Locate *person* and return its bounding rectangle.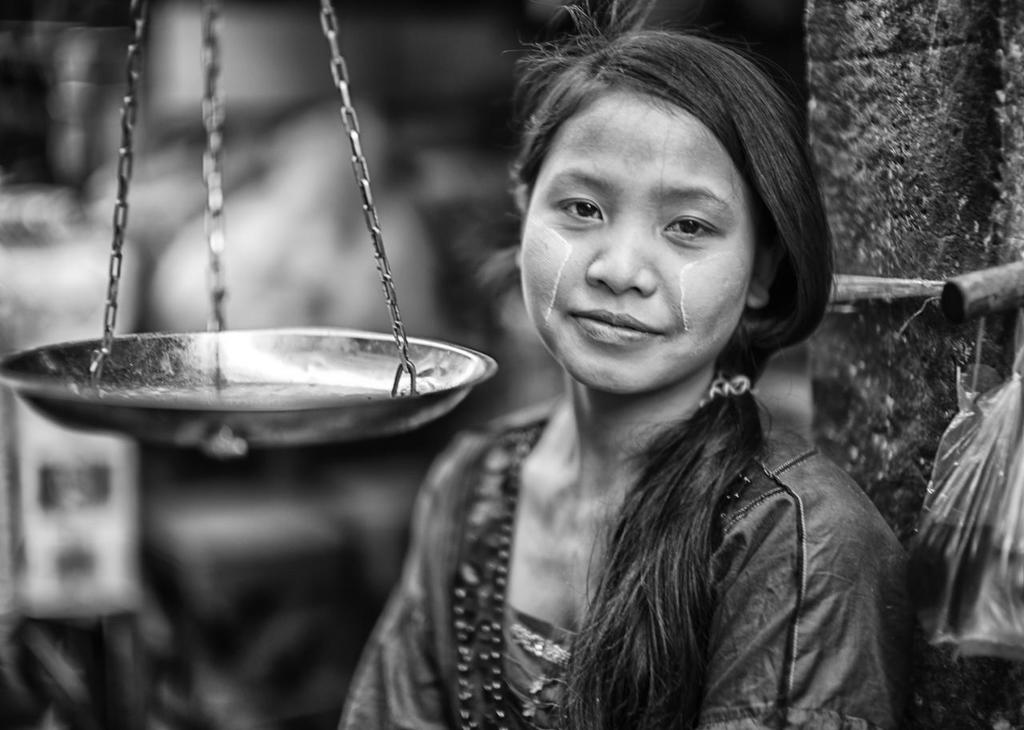
{"x1": 222, "y1": 34, "x2": 886, "y2": 697}.
